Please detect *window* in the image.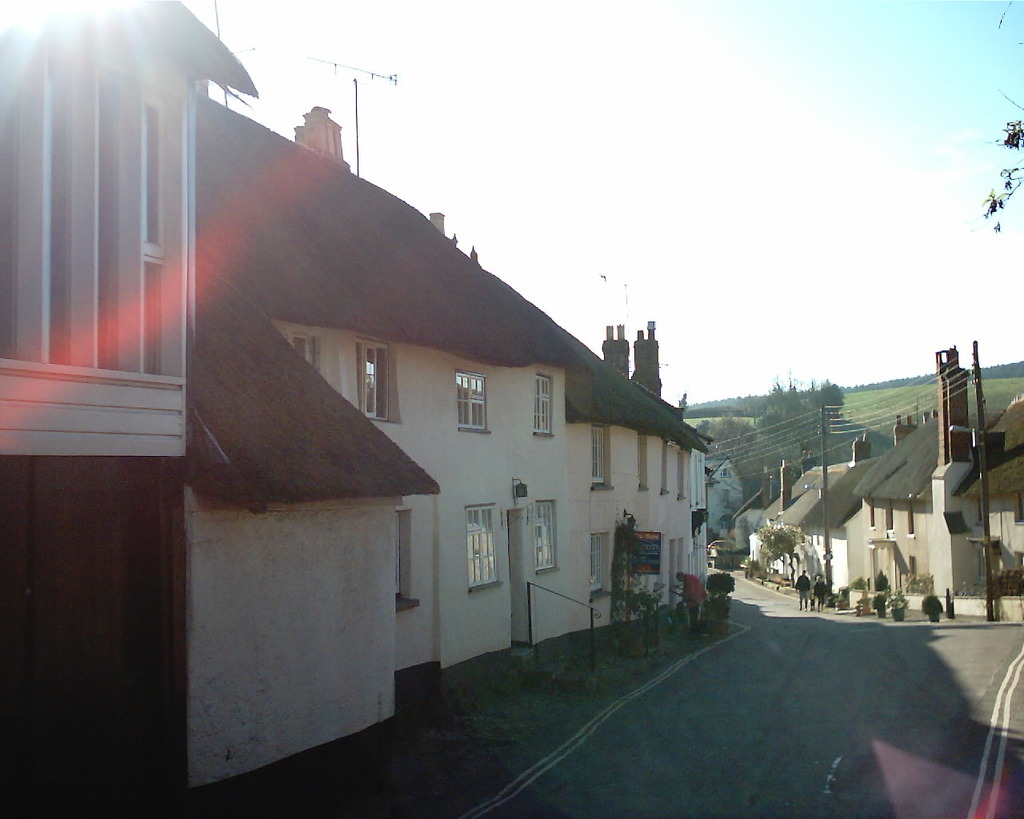
bbox=[460, 500, 506, 590].
